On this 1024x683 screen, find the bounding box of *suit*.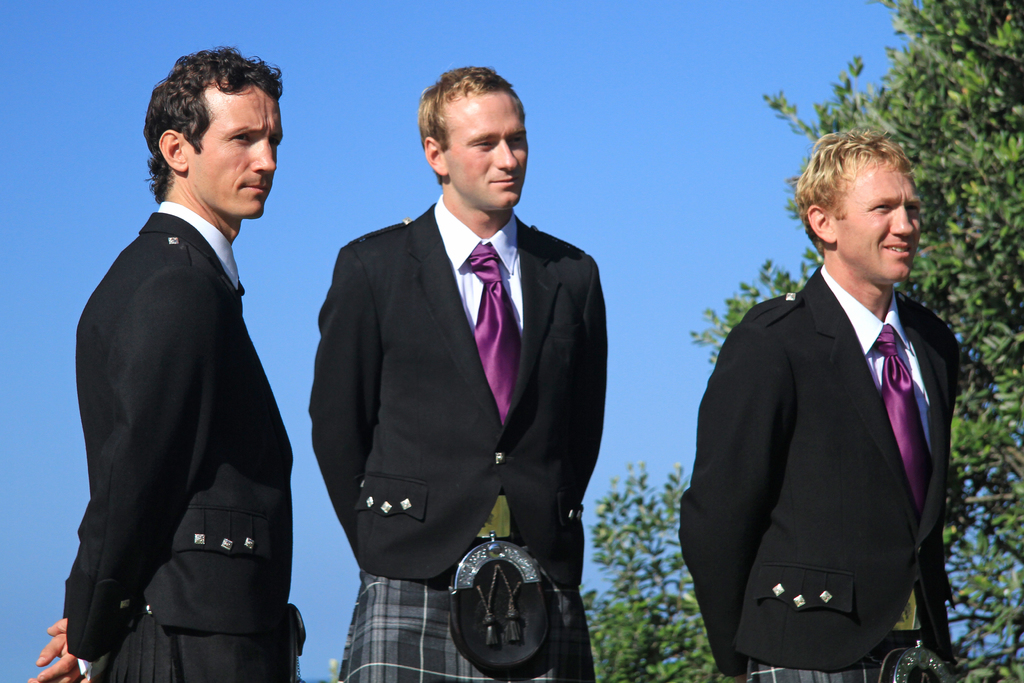
Bounding box: pyautogui.locateOnScreen(307, 194, 609, 682).
